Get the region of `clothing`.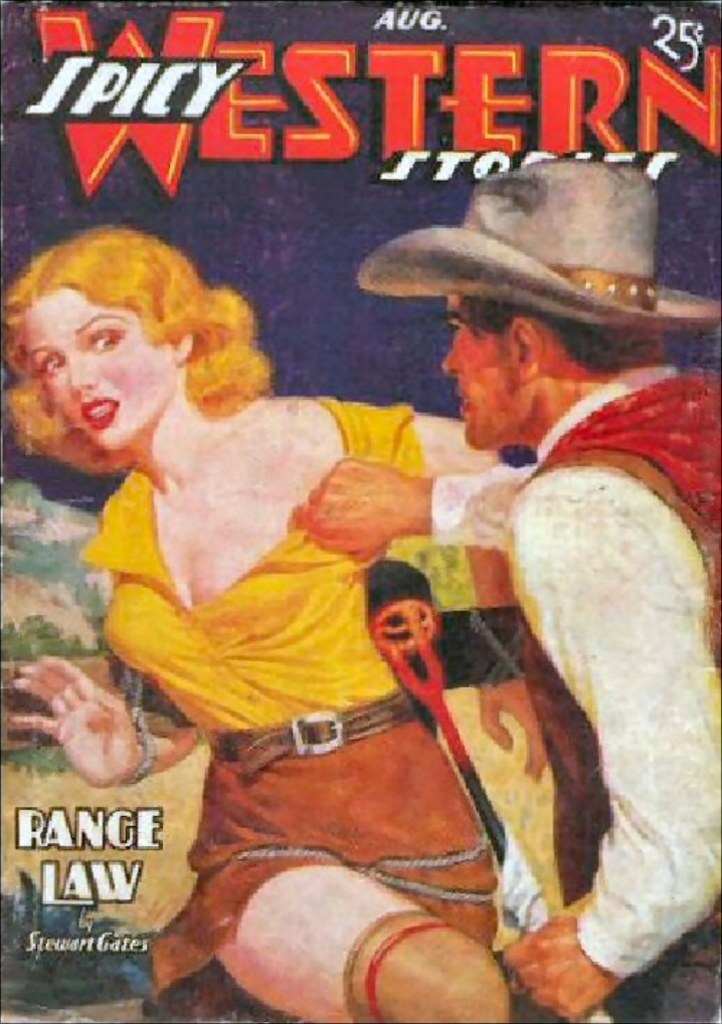
x1=83, y1=386, x2=499, y2=1023.
